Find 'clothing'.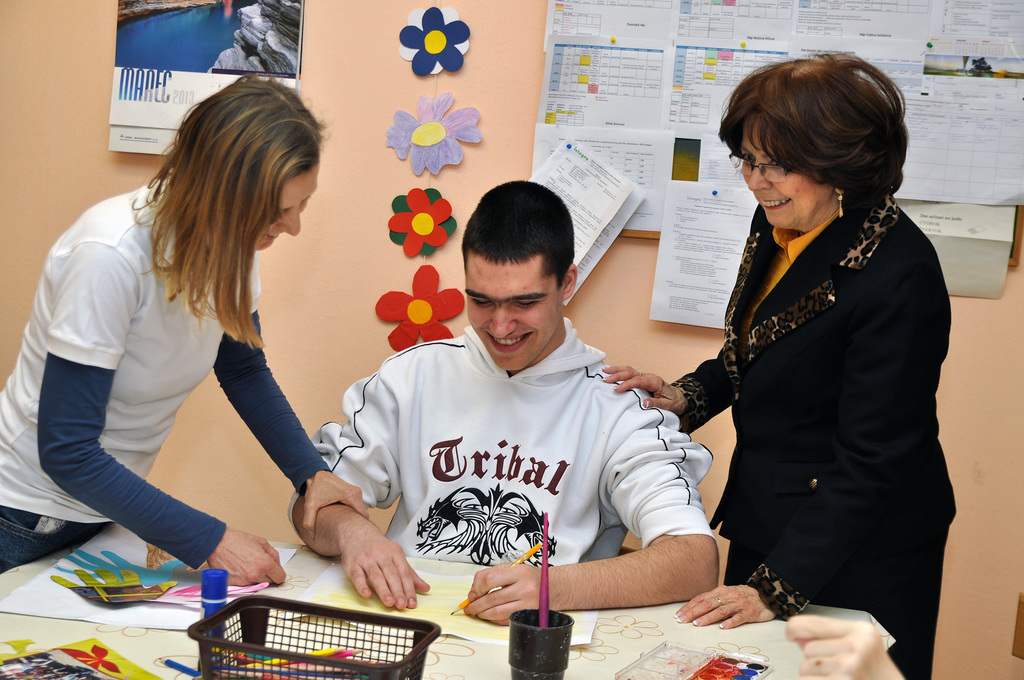
0:182:335:578.
